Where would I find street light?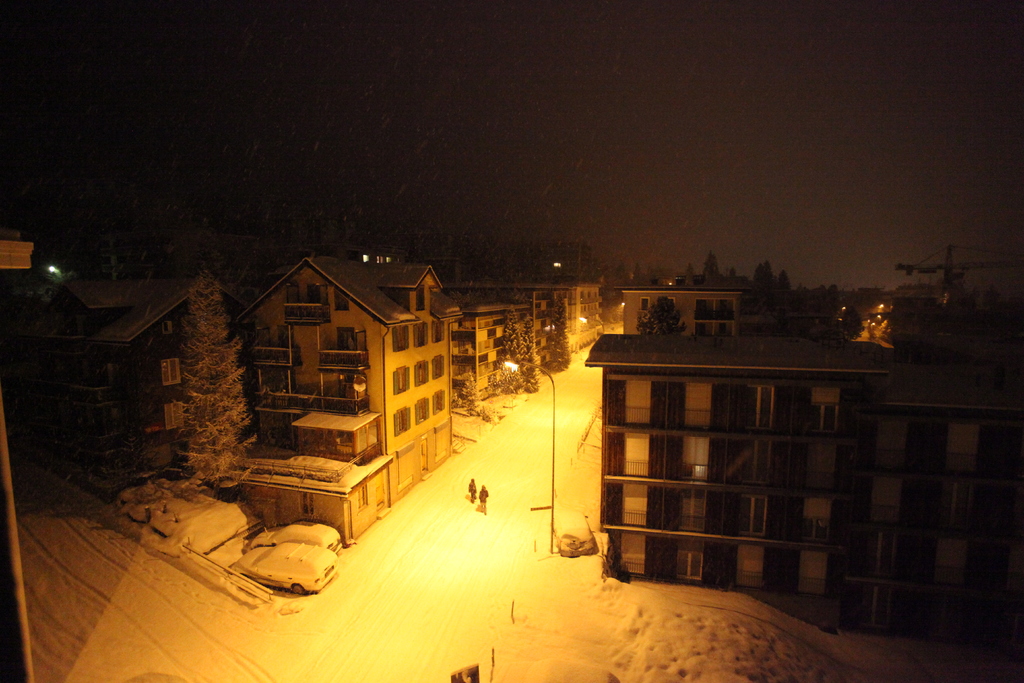
At [x1=503, y1=354, x2=558, y2=555].
